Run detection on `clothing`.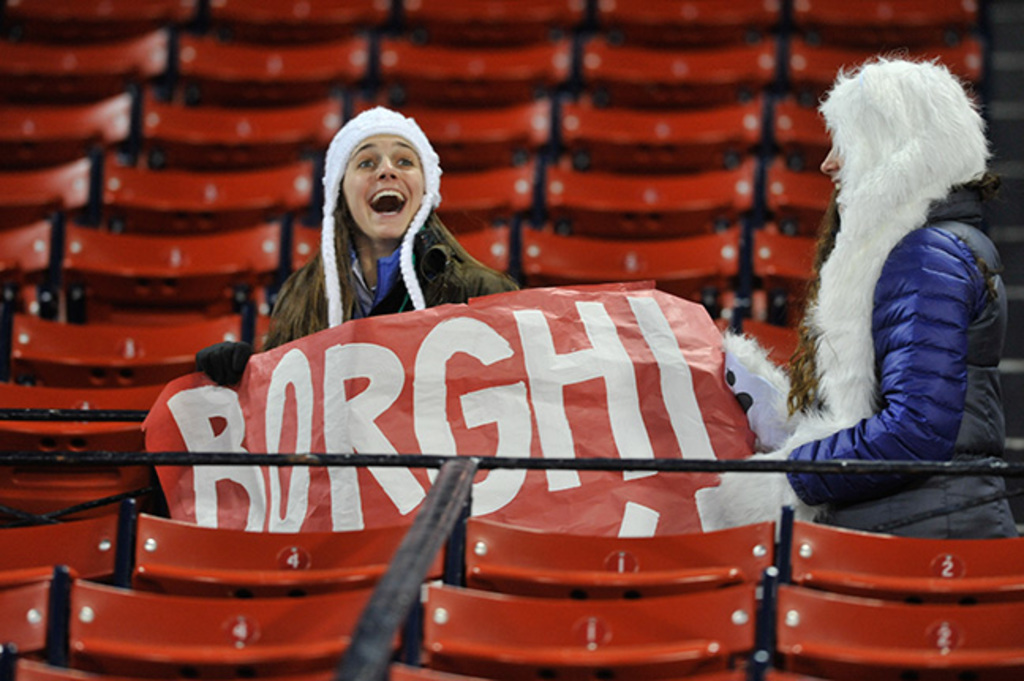
Result: bbox=(258, 164, 507, 333).
